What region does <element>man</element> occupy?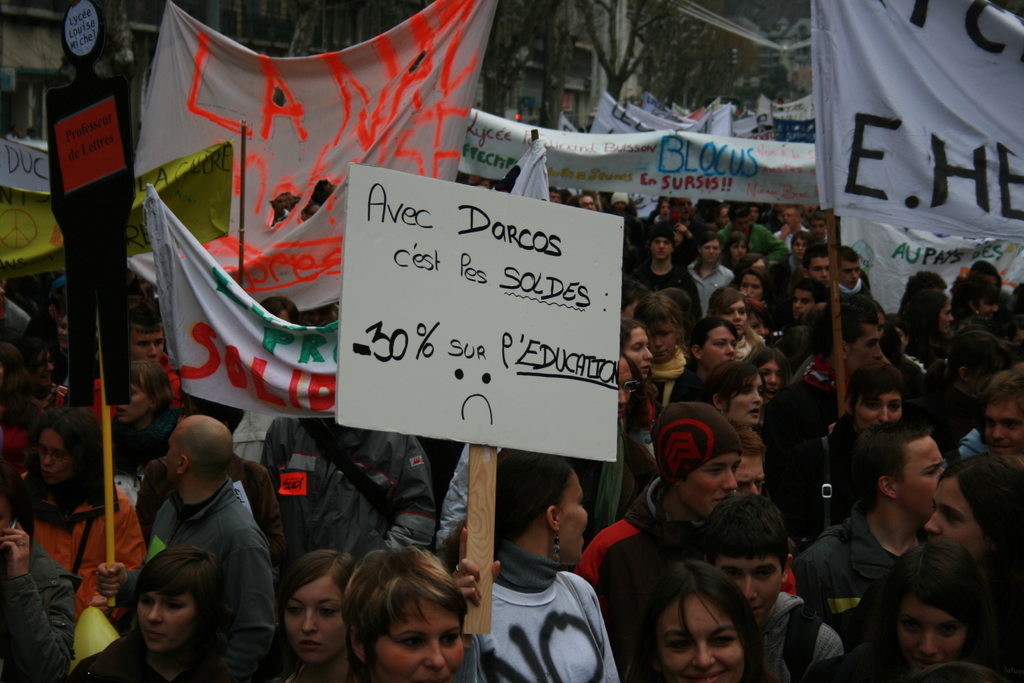
684 236 735 298.
